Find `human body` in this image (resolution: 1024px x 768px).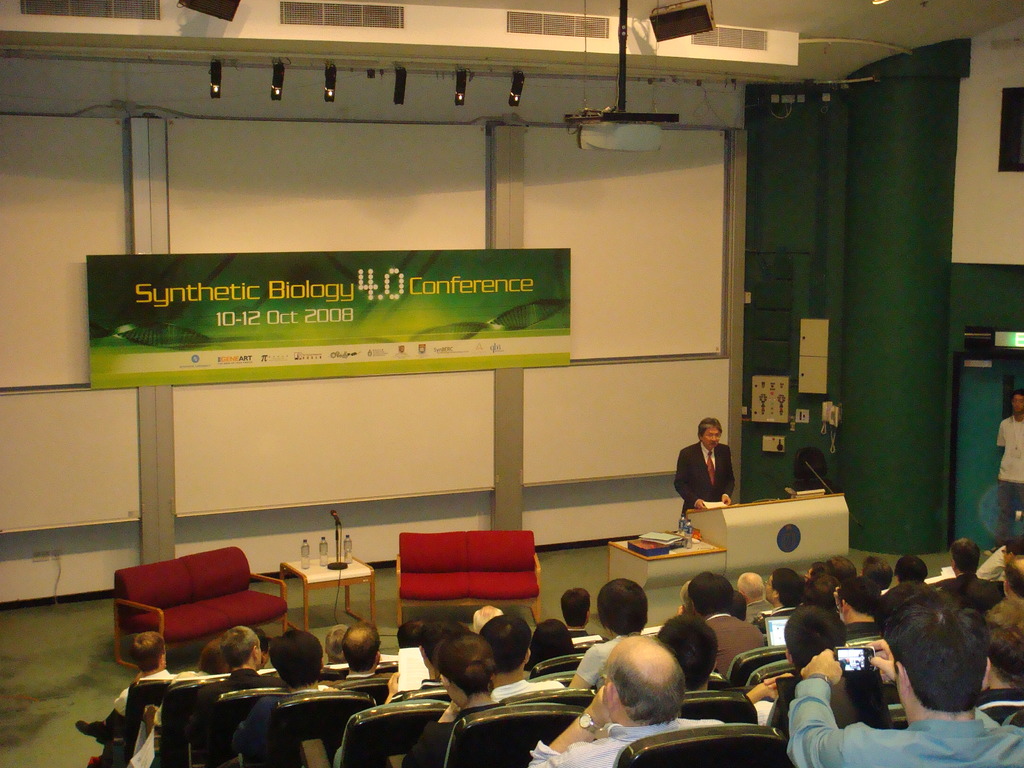
(738,592,778,623).
